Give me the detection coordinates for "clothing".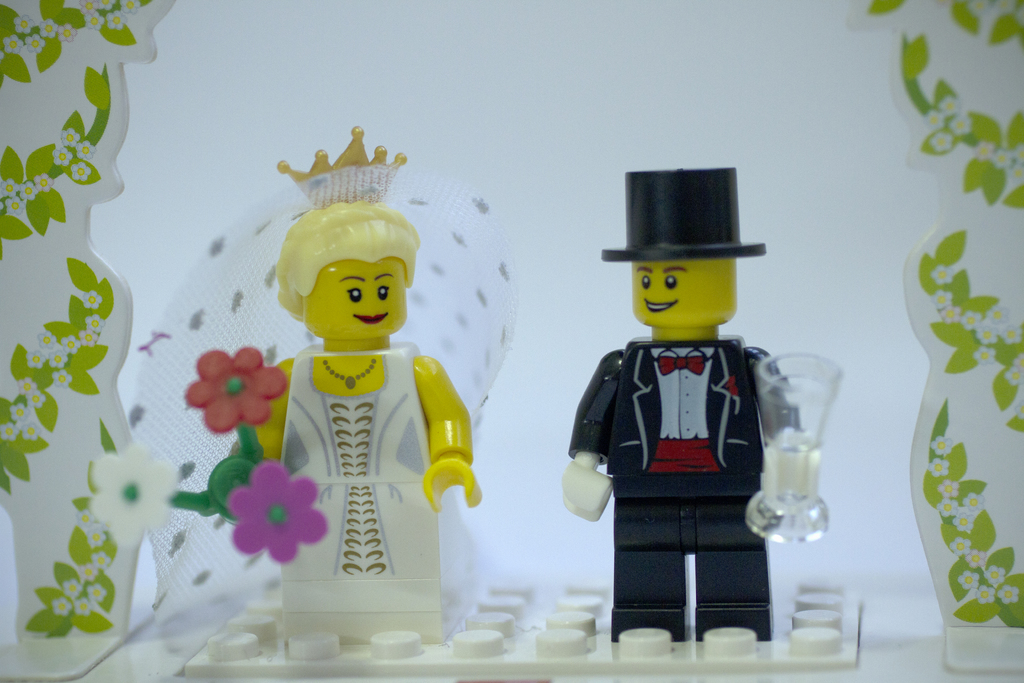
bbox=(565, 327, 796, 645).
